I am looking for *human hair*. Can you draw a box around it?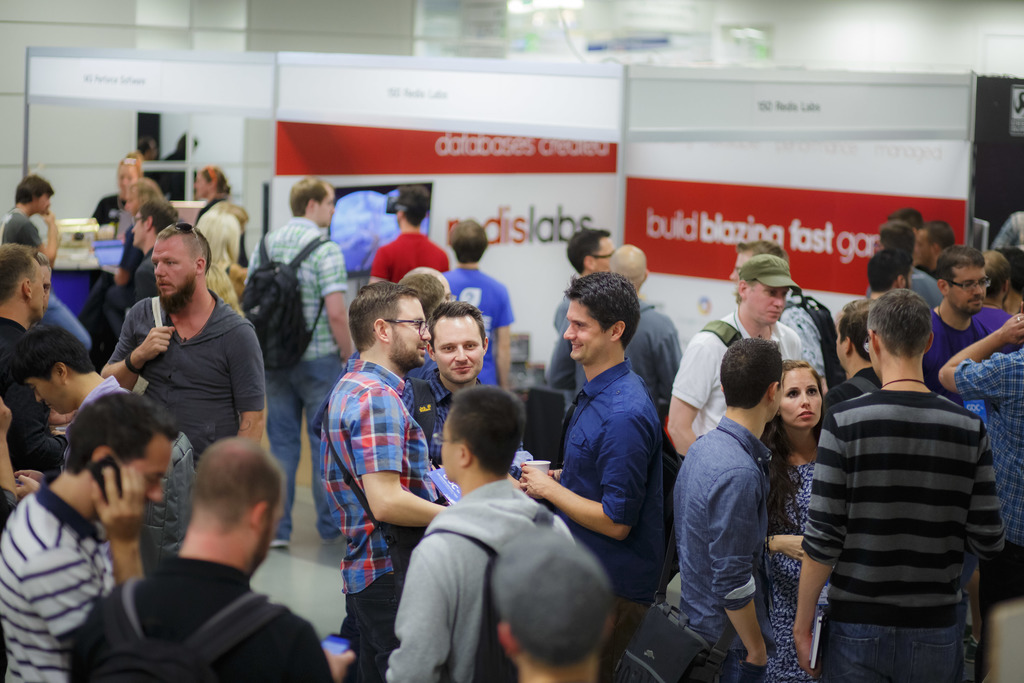
Sure, the bounding box is 289/174/326/215.
